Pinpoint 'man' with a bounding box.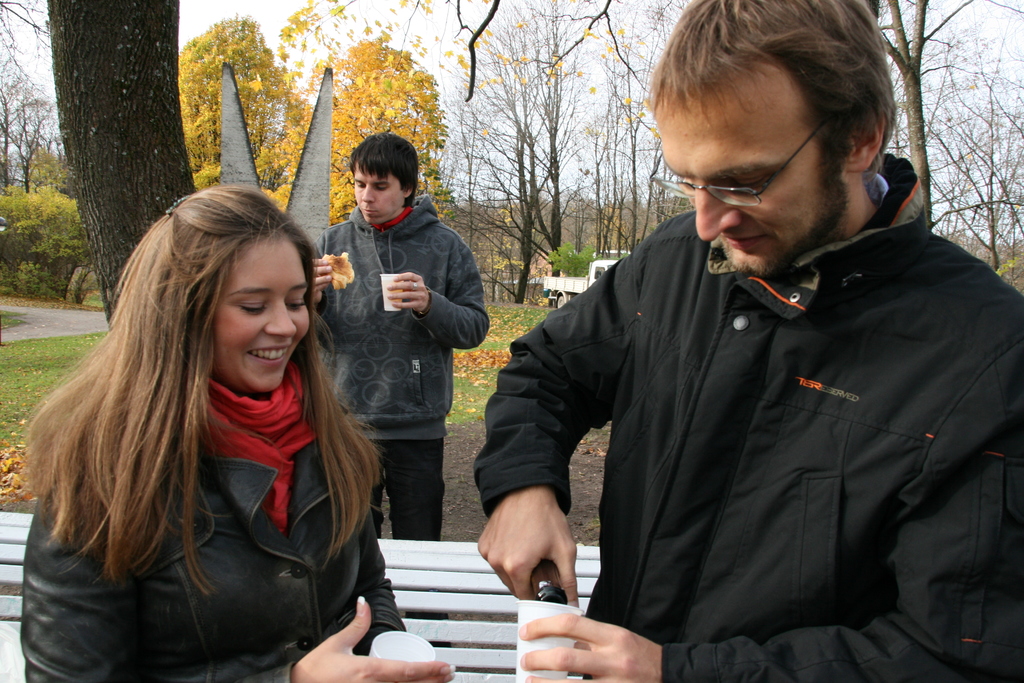
Rect(472, 0, 1023, 682).
